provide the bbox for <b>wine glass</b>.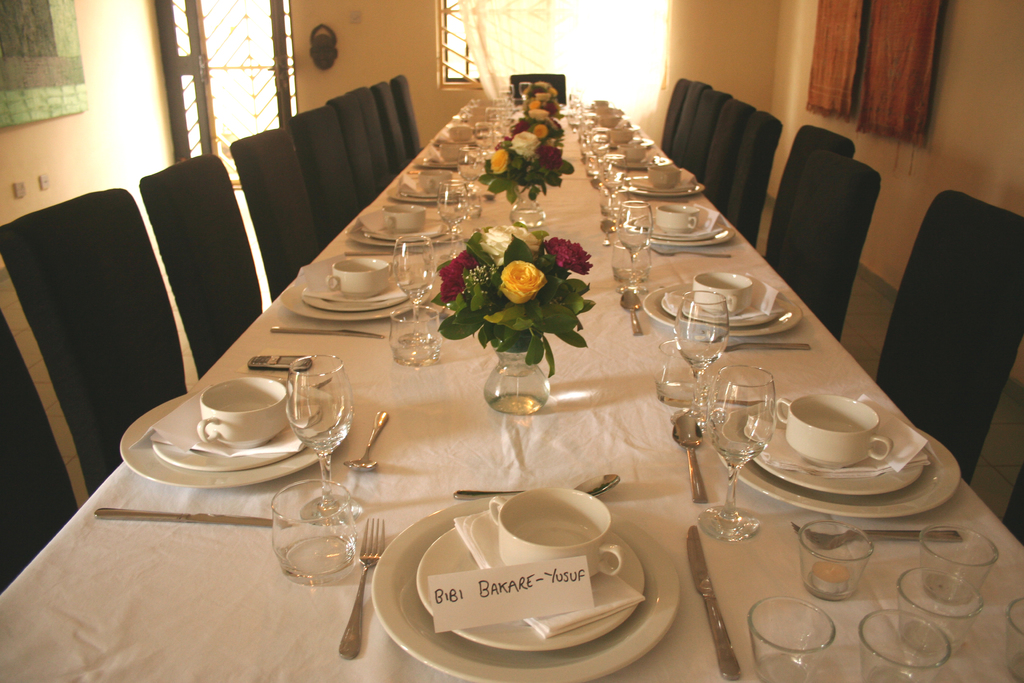
673, 294, 731, 412.
